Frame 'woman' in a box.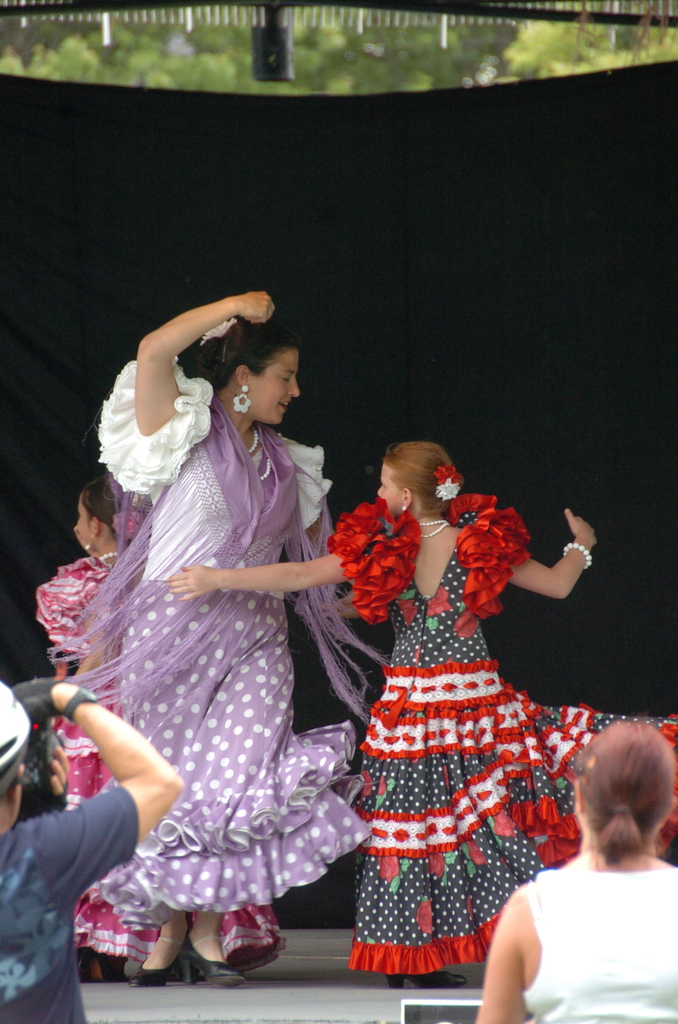
crop(44, 238, 371, 1005).
